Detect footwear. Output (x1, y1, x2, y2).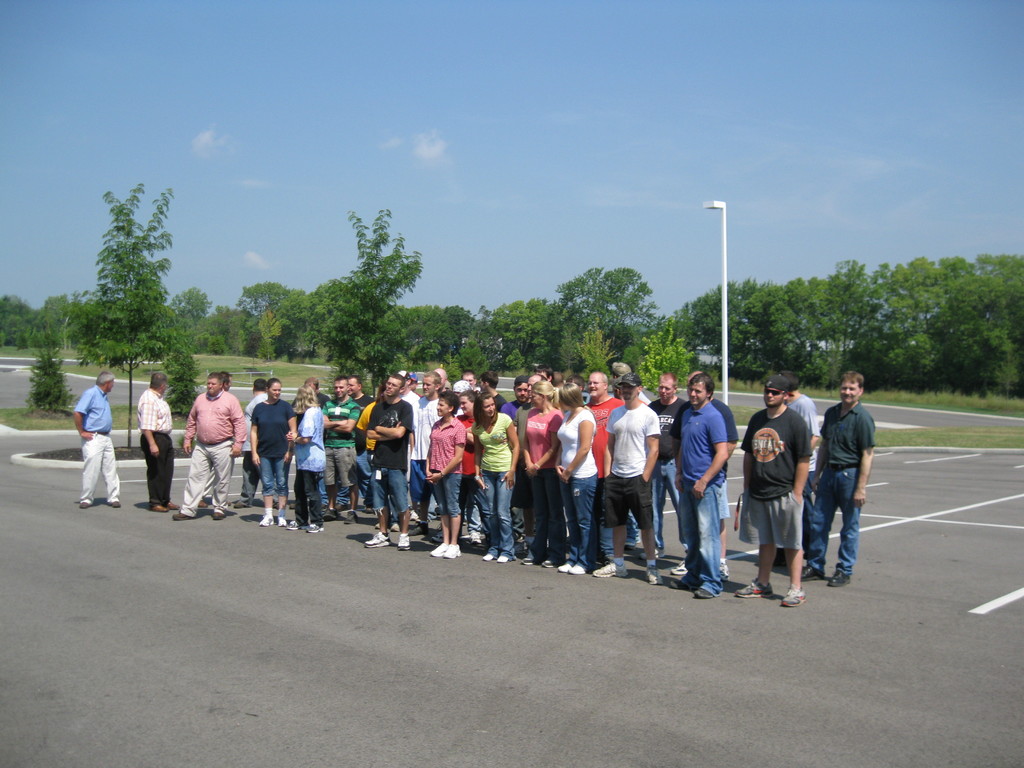
(337, 504, 346, 511).
